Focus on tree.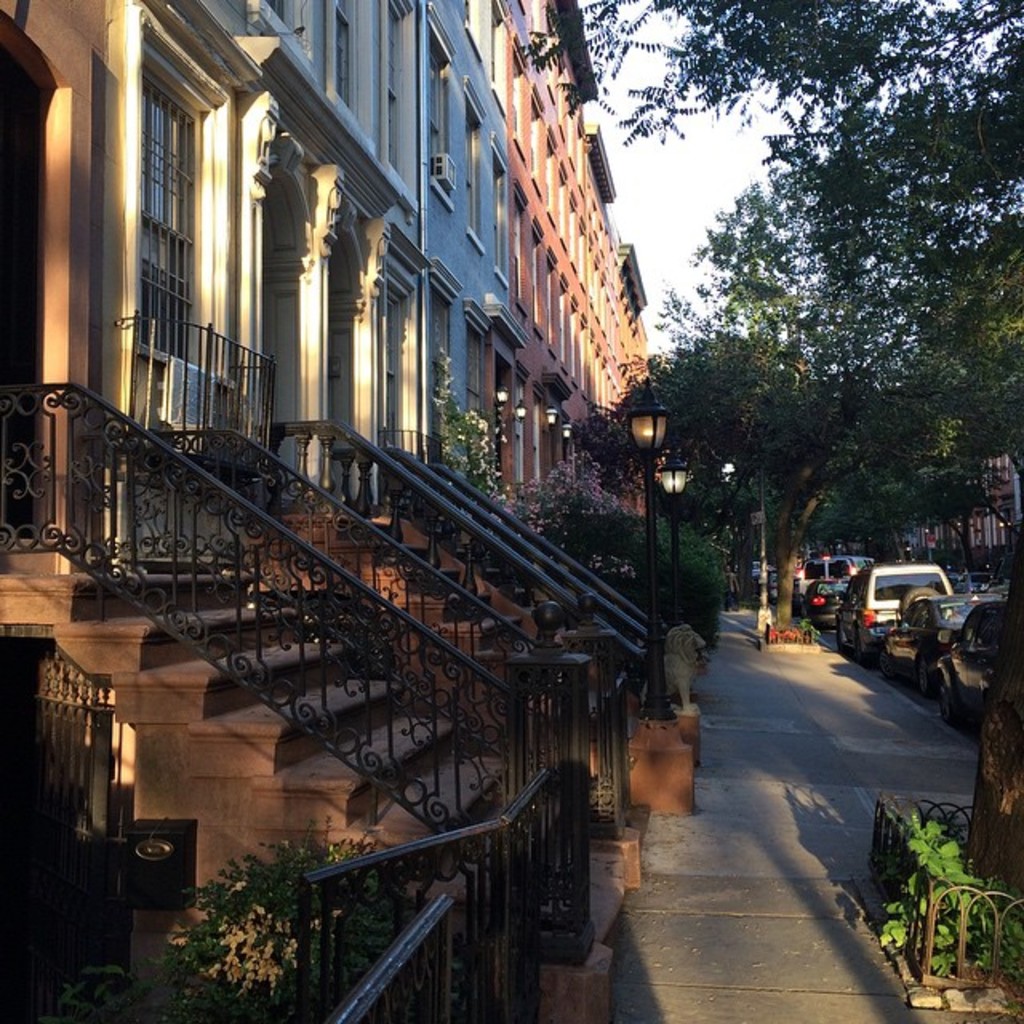
Focused at (x1=515, y1=0, x2=1022, y2=642).
